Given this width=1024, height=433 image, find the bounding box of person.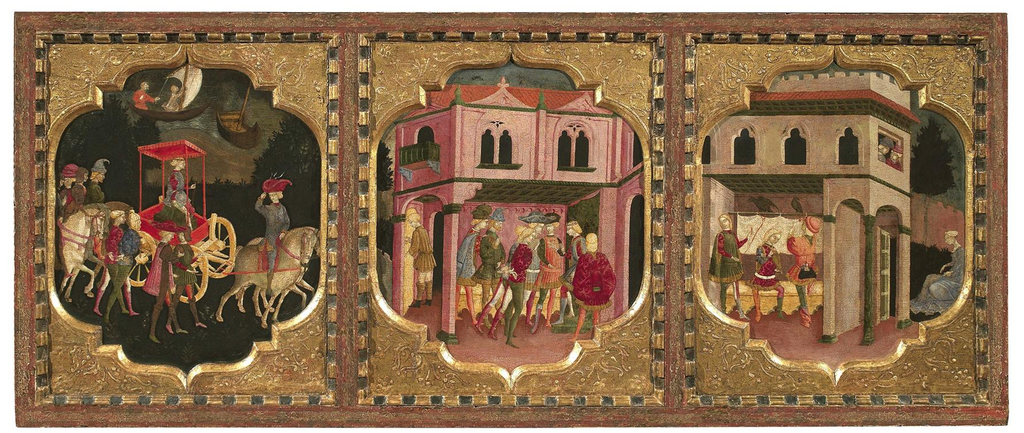
region(509, 217, 534, 350).
